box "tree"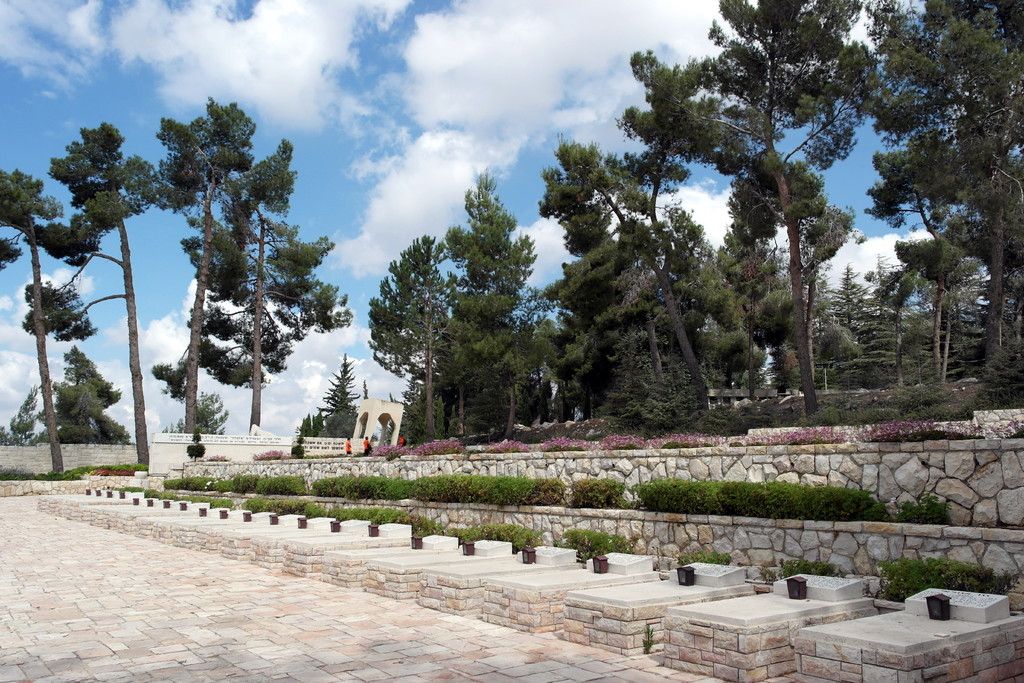
locate(371, 227, 482, 418)
